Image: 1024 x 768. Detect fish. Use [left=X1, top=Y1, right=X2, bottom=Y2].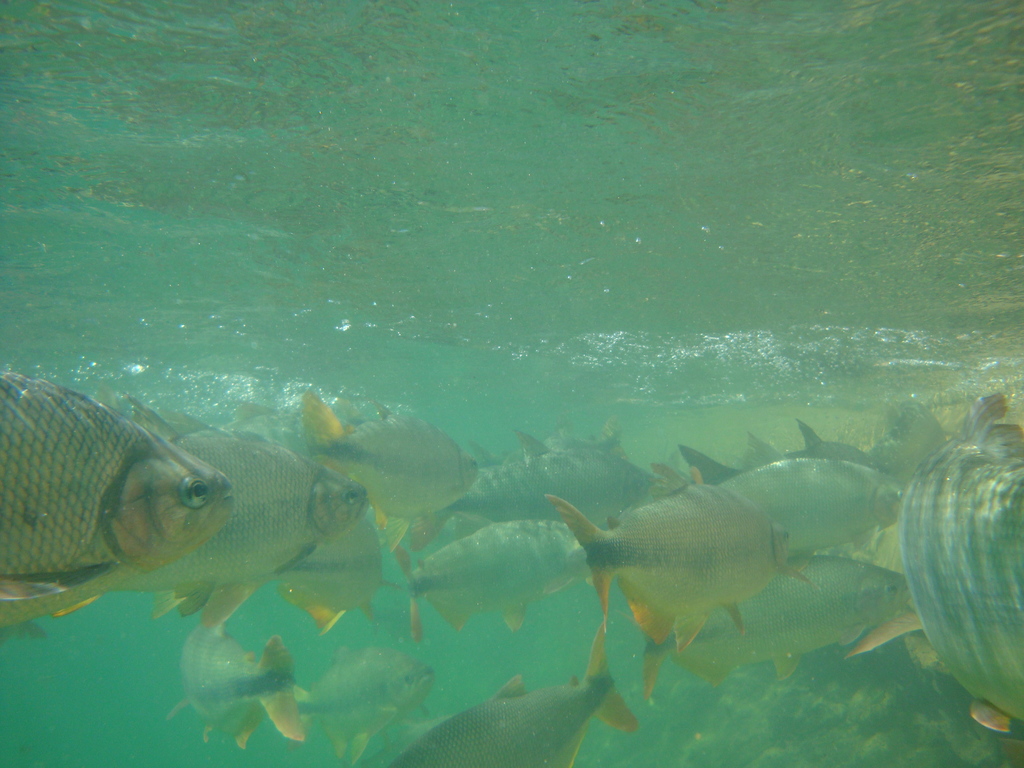
[left=390, top=614, right=638, bottom=767].
